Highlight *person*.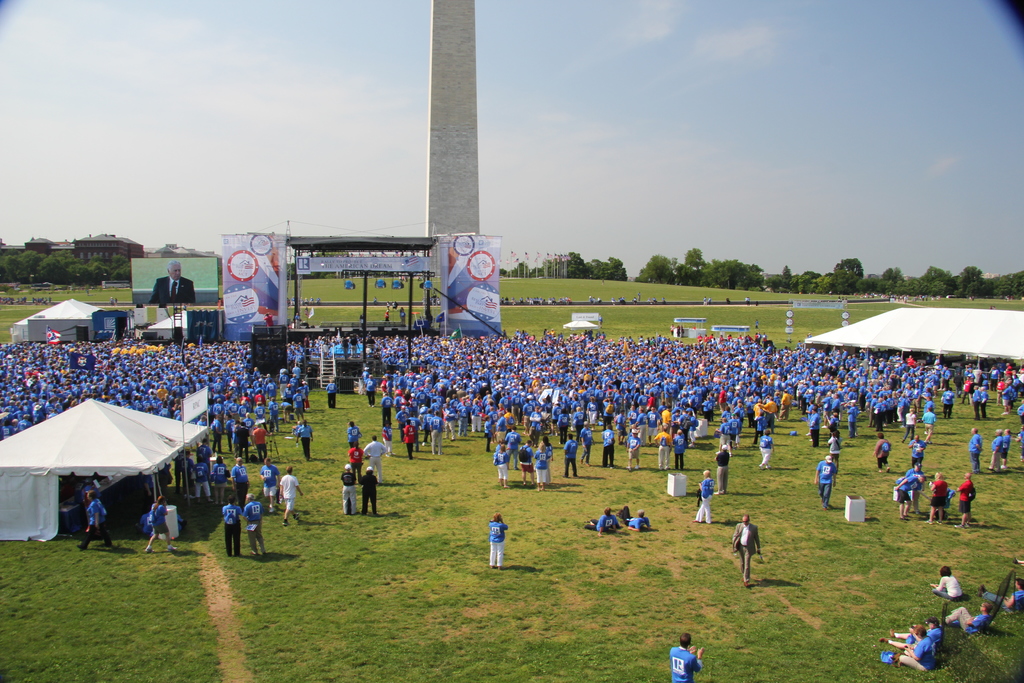
Highlighted region: rect(886, 620, 916, 654).
